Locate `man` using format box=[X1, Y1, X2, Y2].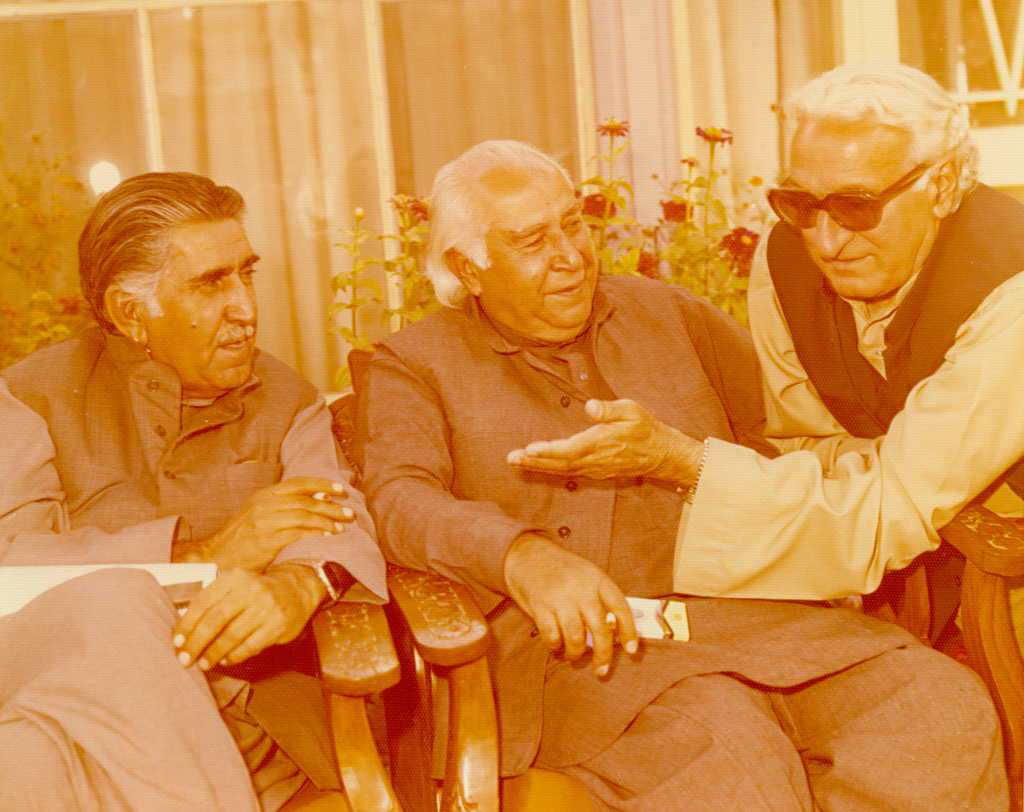
box=[0, 173, 381, 811].
